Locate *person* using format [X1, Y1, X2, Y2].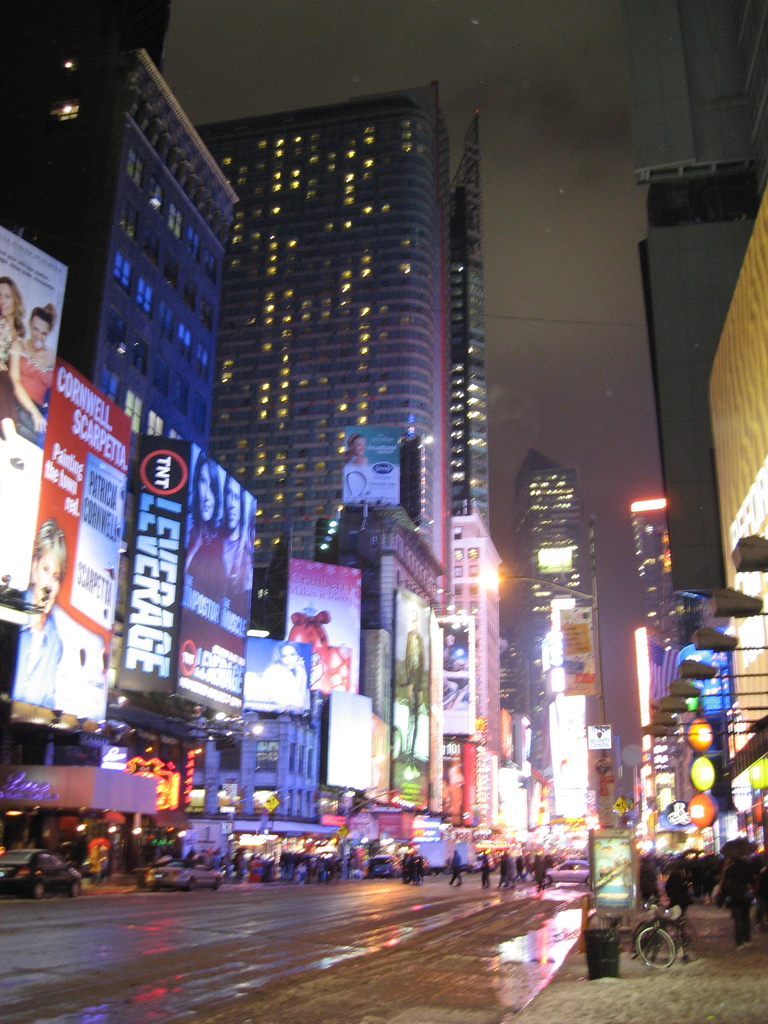
[0, 273, 30, 412].
